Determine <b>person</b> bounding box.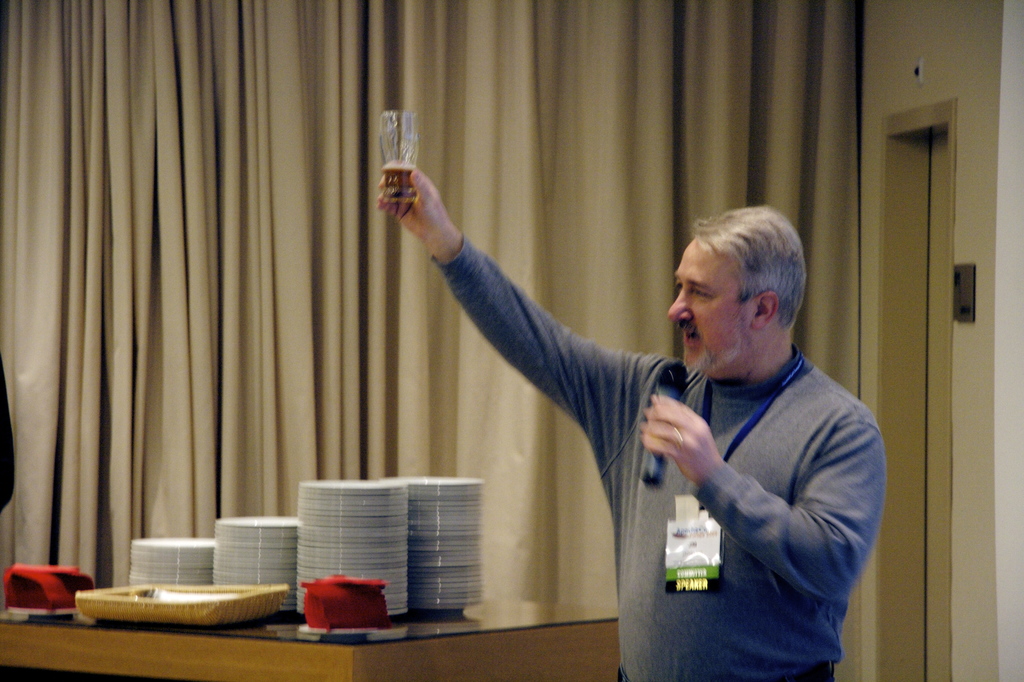
Determined: (397, 152, 836, 678).
